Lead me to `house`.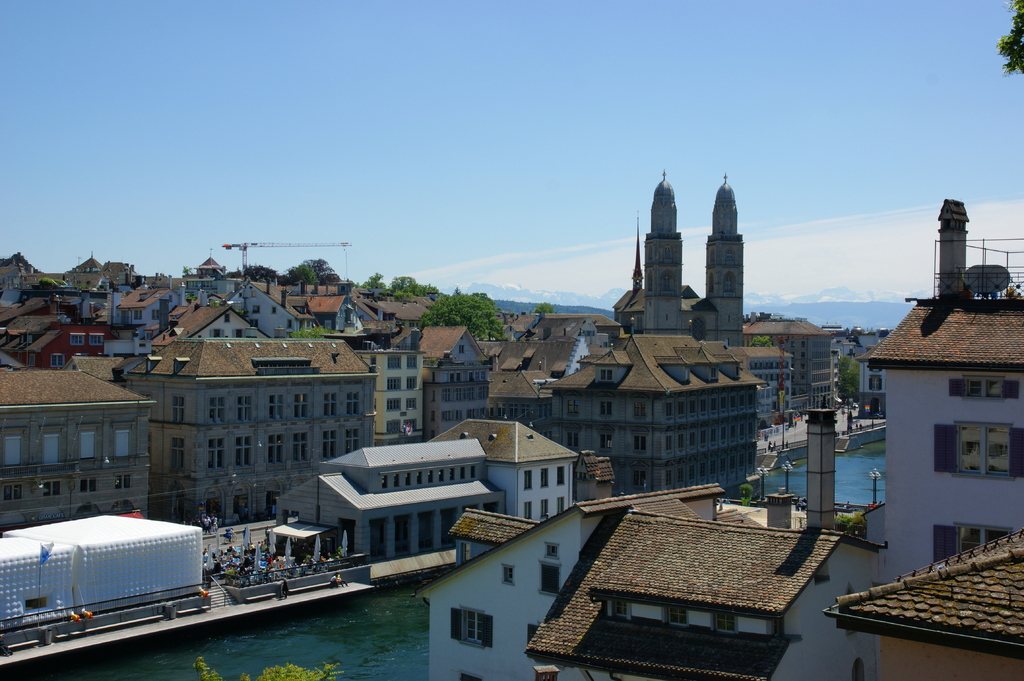
Lead to box(414, 322, 498, 456).
